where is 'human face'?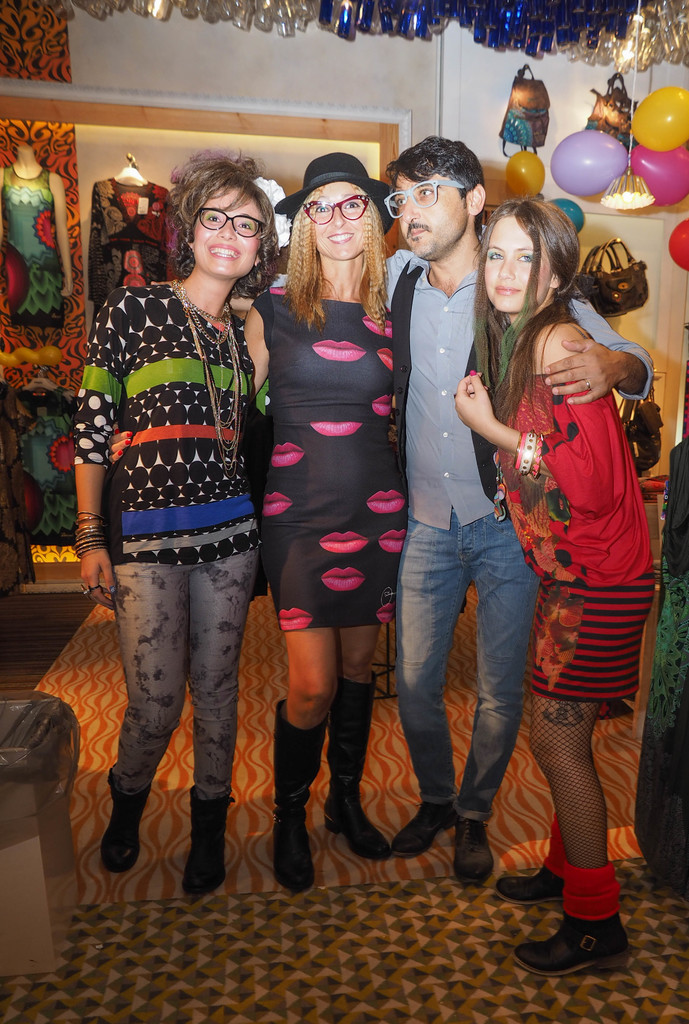
x1=311 y1=182 x2=366 y2=256.
